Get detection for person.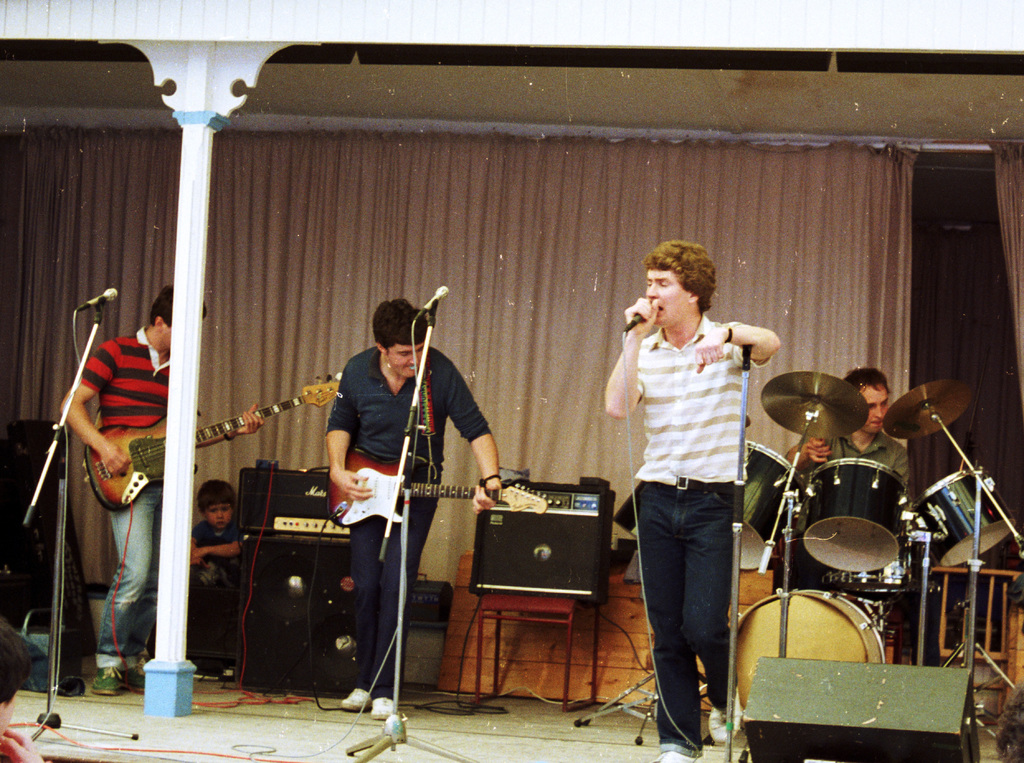
Detection: bbox=[0, 615, 52, 762].
